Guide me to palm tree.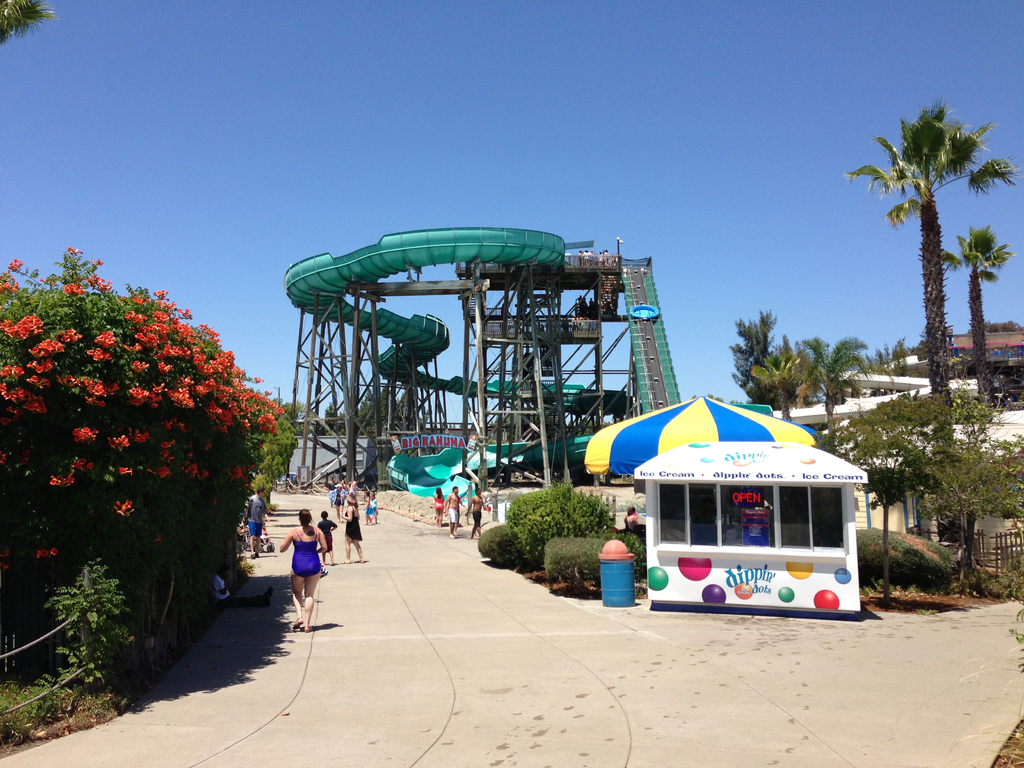
Guidance: (left=842, top=103, right=1023, bottom=433).
